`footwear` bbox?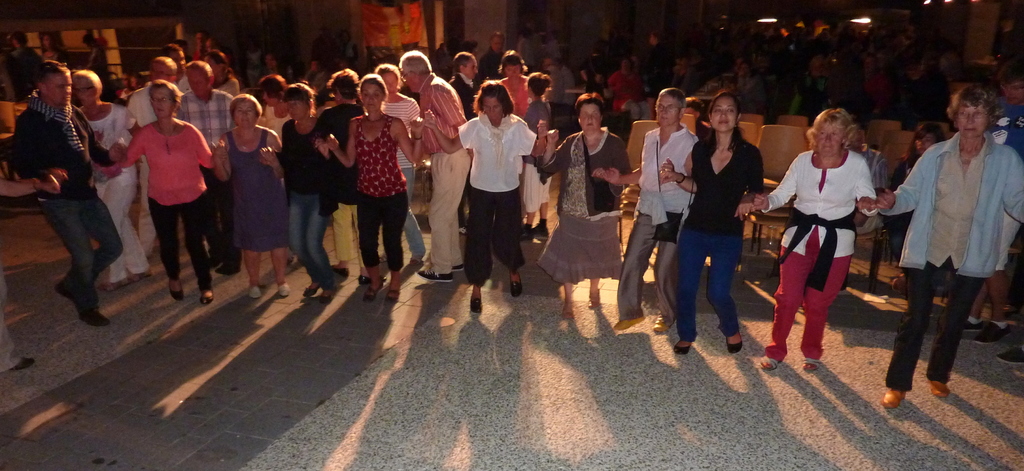
x1=330, y1=266, x2=348, y2=279
